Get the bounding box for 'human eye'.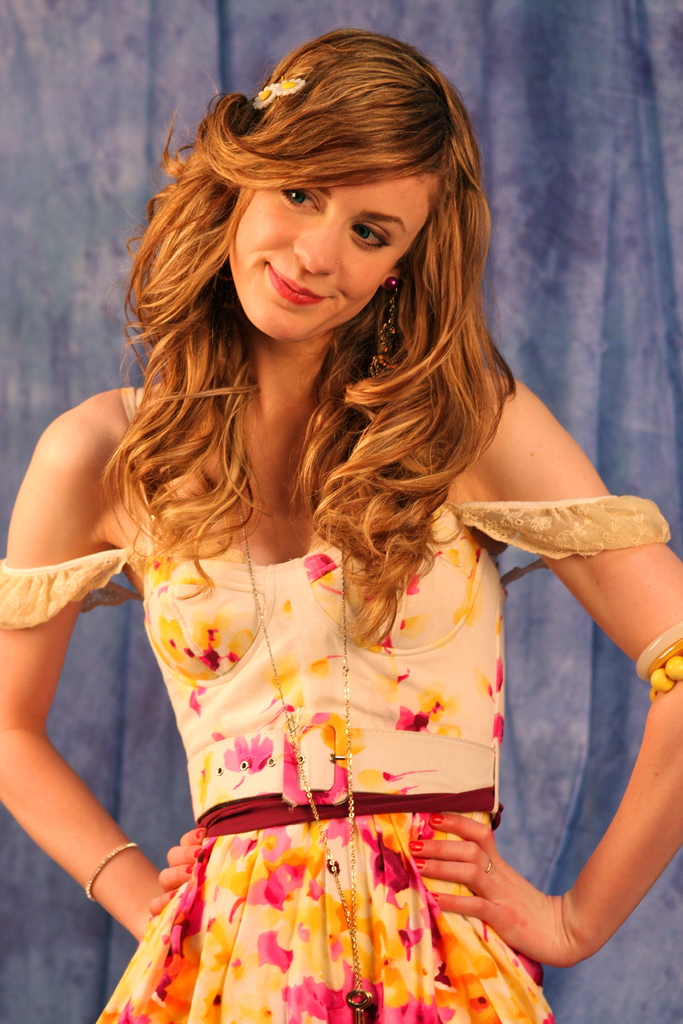
l=281, t=186, r=325, b=211.
